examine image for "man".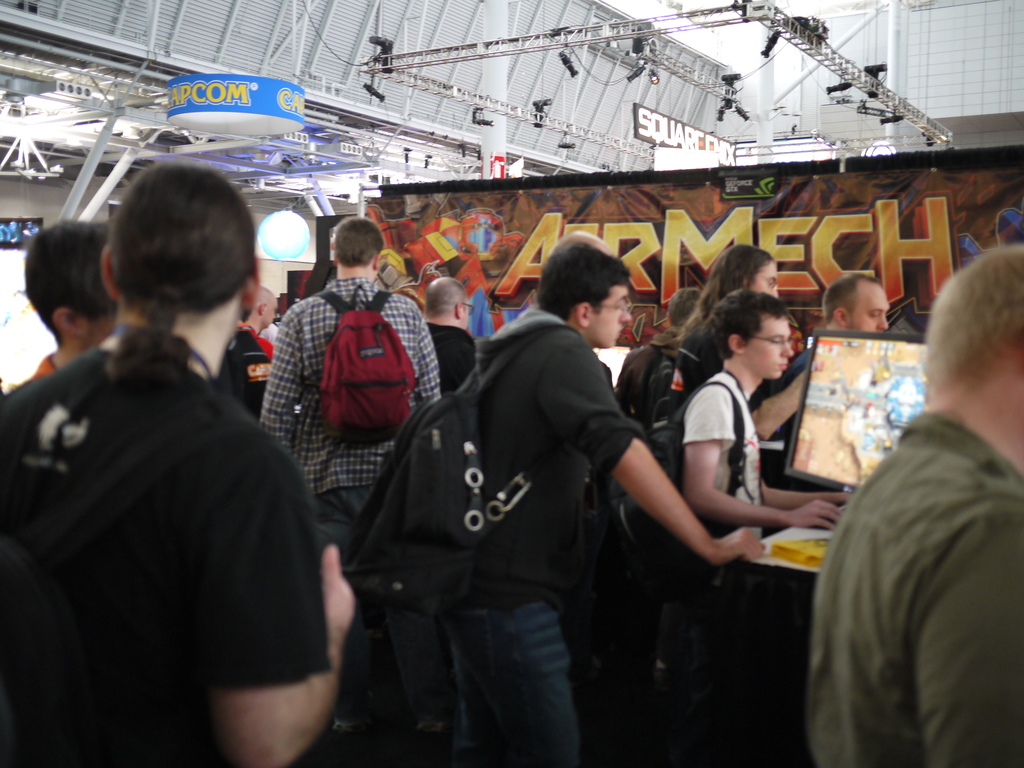
Examination result: select_region(336, 240, 765, 767).
